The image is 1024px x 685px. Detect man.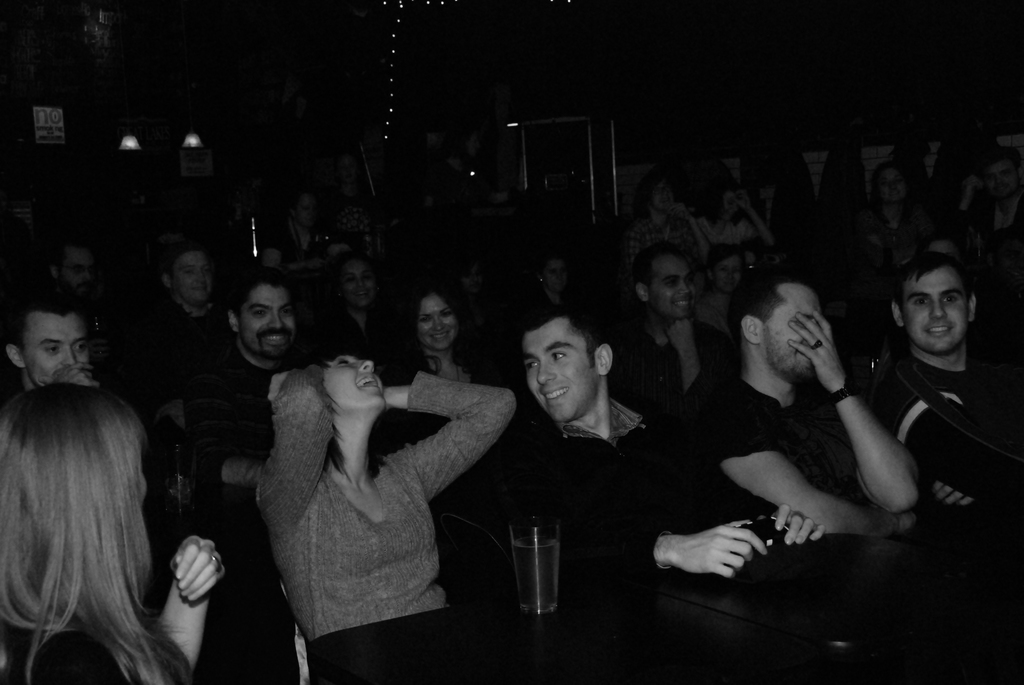
Detection: [602, 246, 724, 425].
